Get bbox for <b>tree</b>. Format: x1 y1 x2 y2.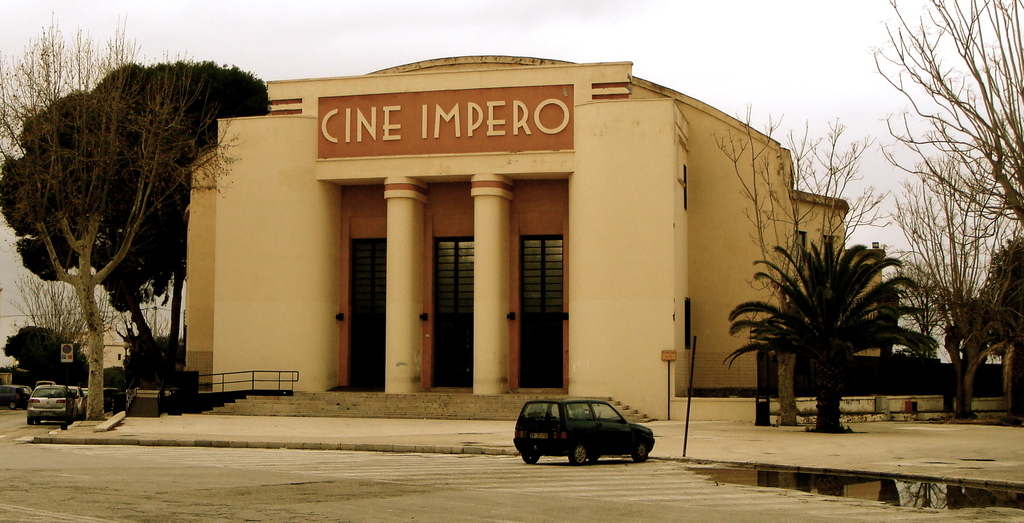
0 58 267 379.
